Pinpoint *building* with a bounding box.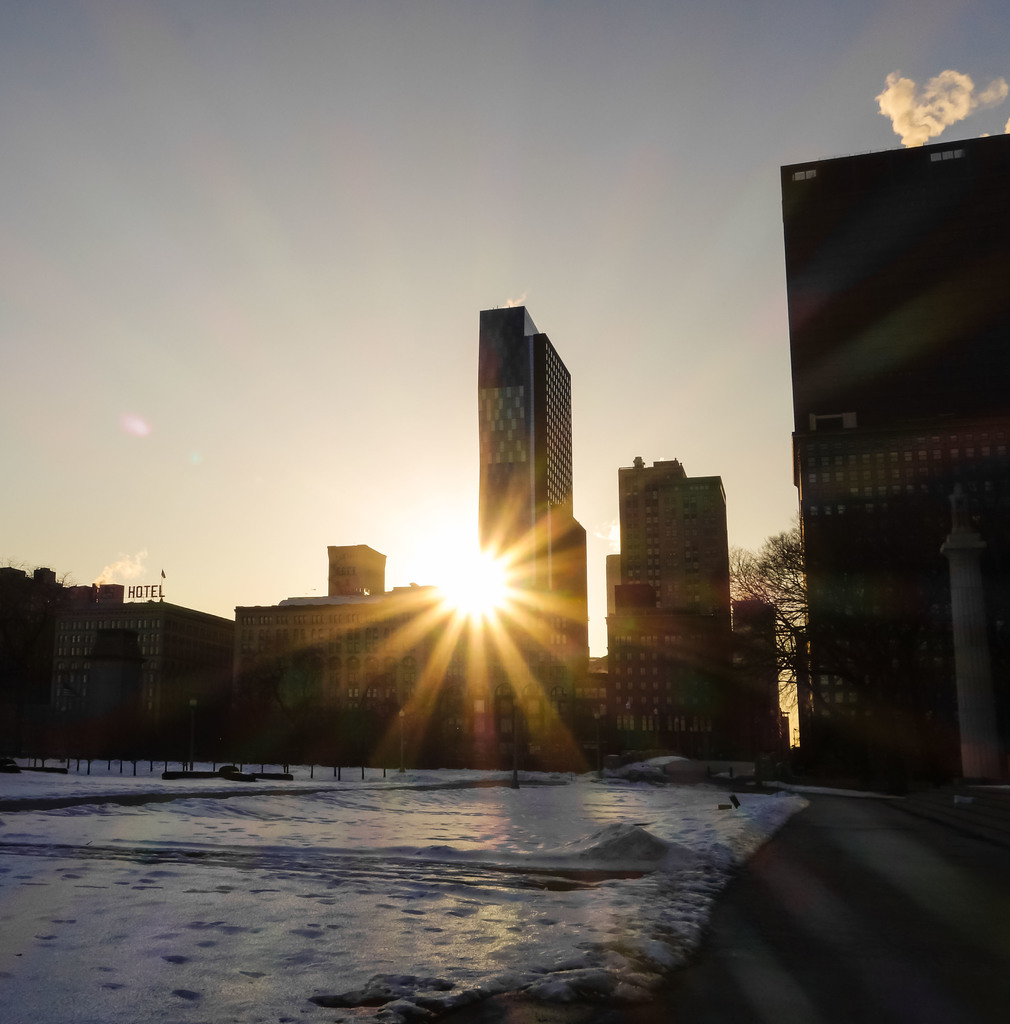
616, 452, 730, 630.
